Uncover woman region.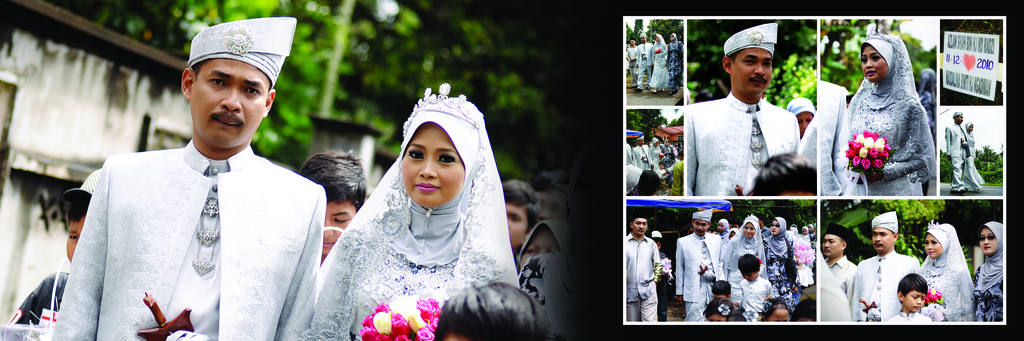
Uncovered: box=[918, 224, 976, 321].
